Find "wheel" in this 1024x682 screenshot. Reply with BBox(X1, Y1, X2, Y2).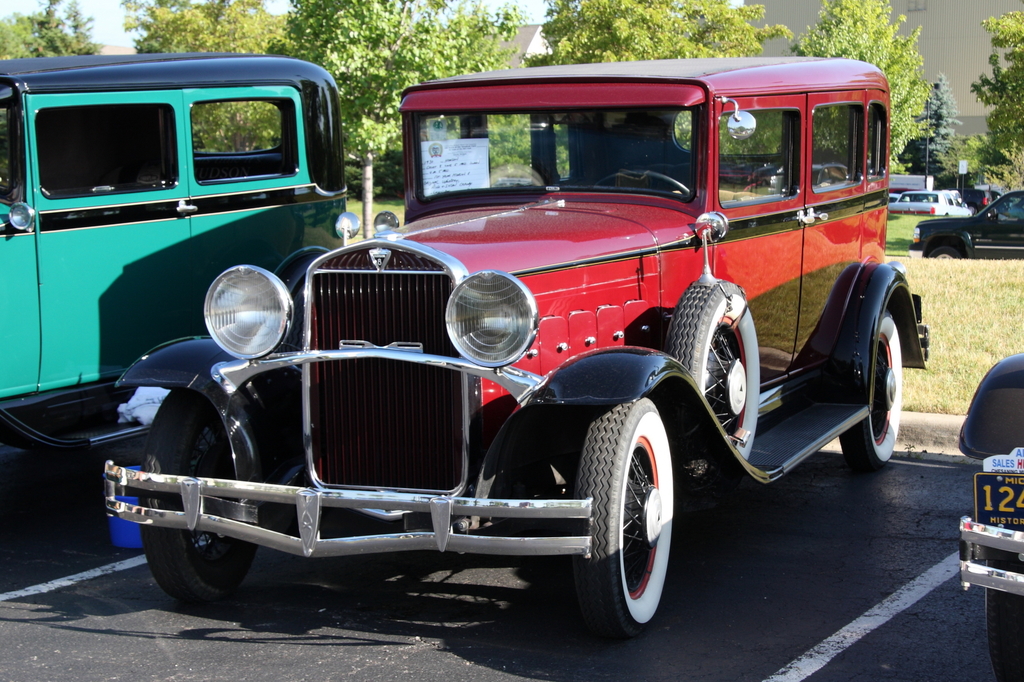
BBox(667, 269, 768, 462).
